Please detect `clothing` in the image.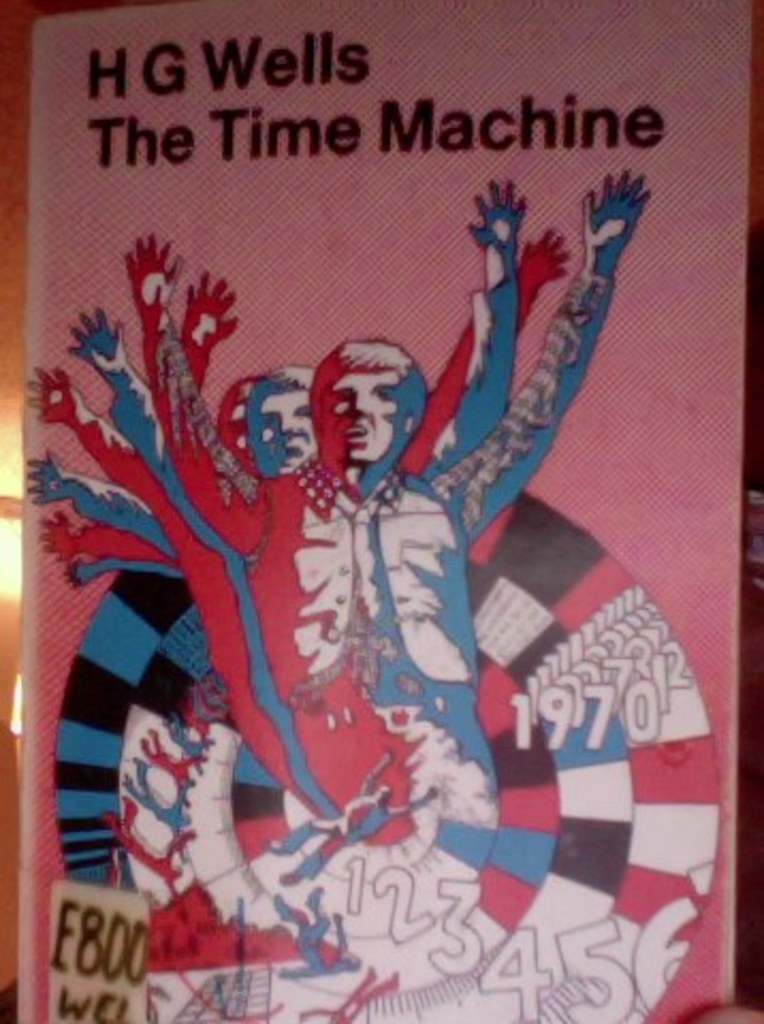
(143, 273, 619, 702).
